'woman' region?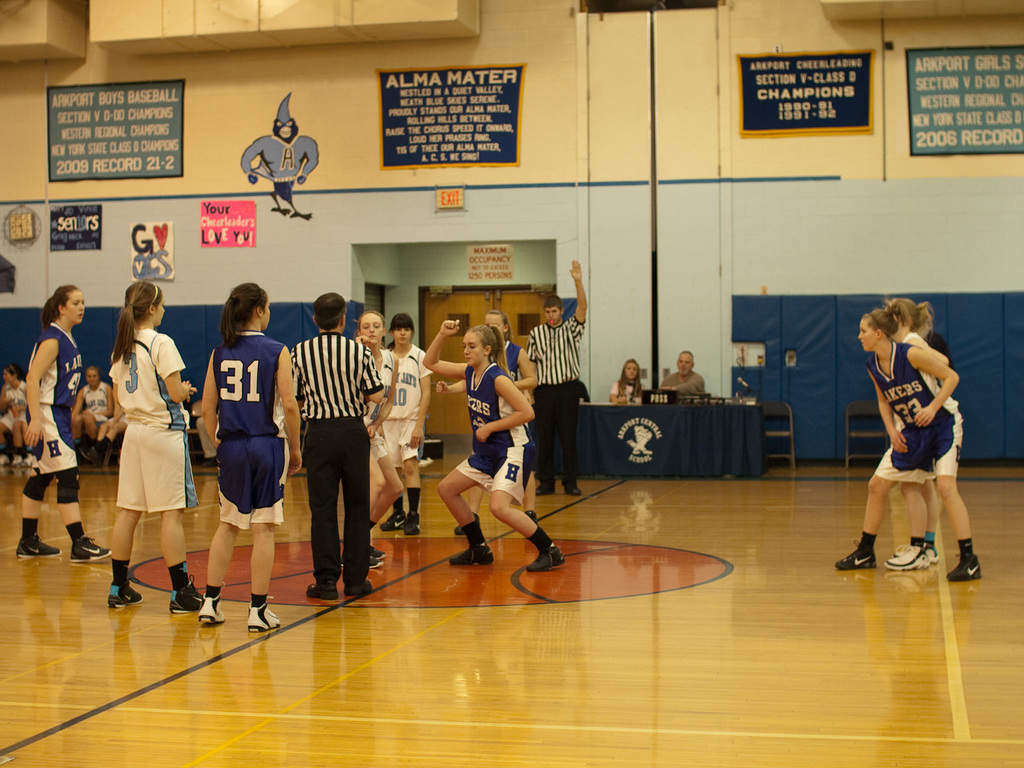
[200, 282, 301, 628]
